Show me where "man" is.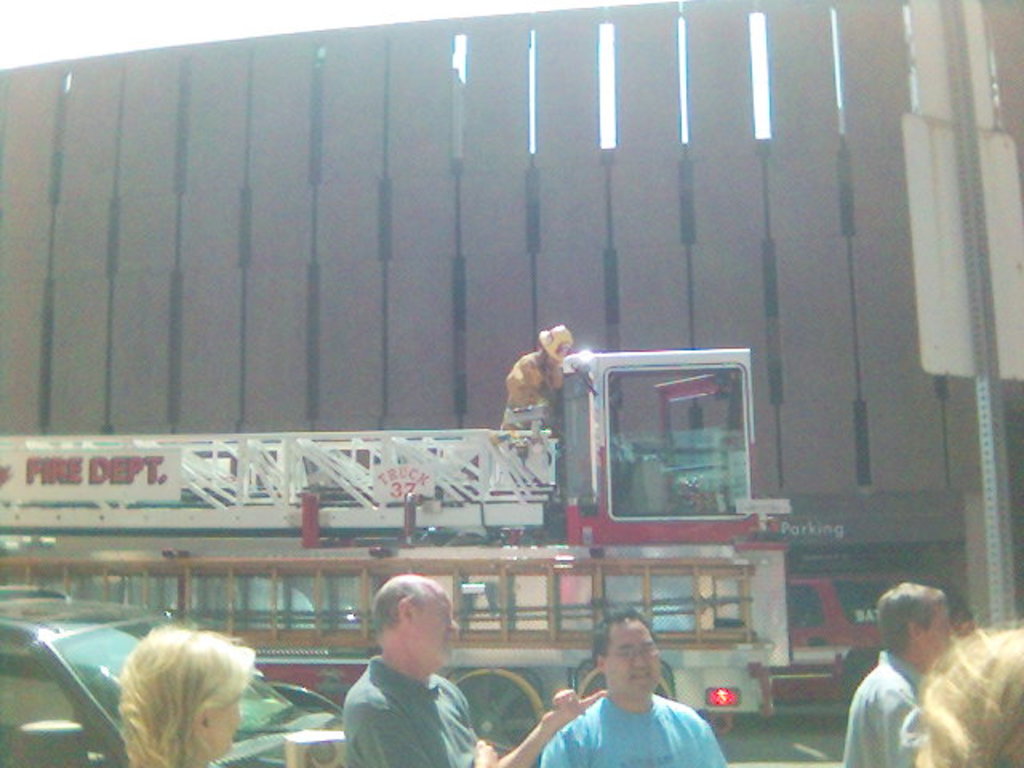
"man" is at [341,573,606,766].
